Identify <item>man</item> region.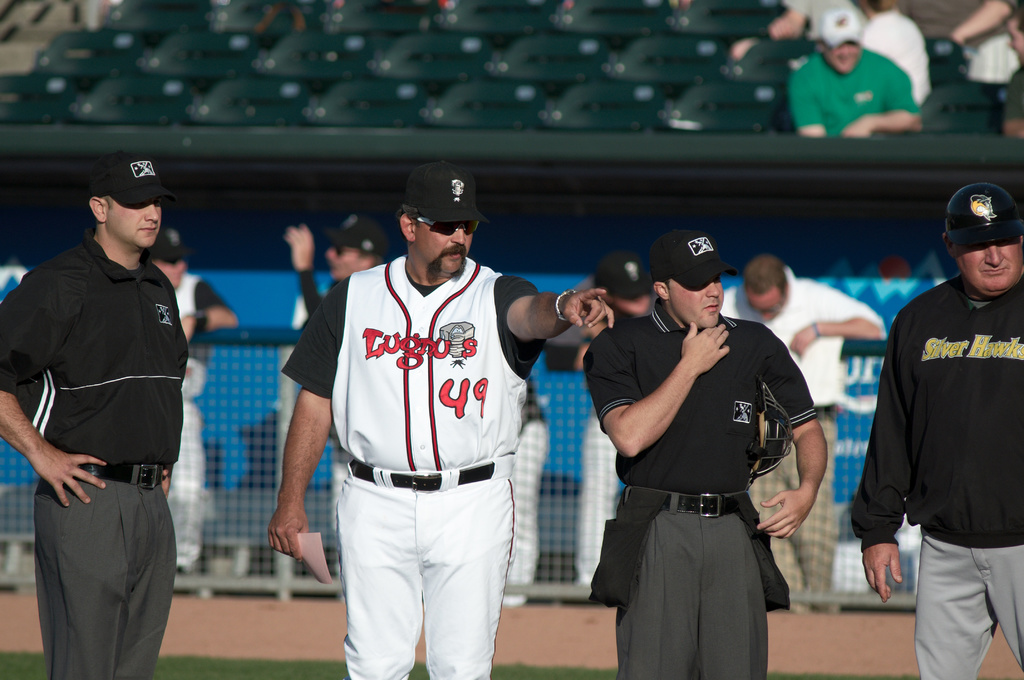
Region: (574, 243, 659, 585).
